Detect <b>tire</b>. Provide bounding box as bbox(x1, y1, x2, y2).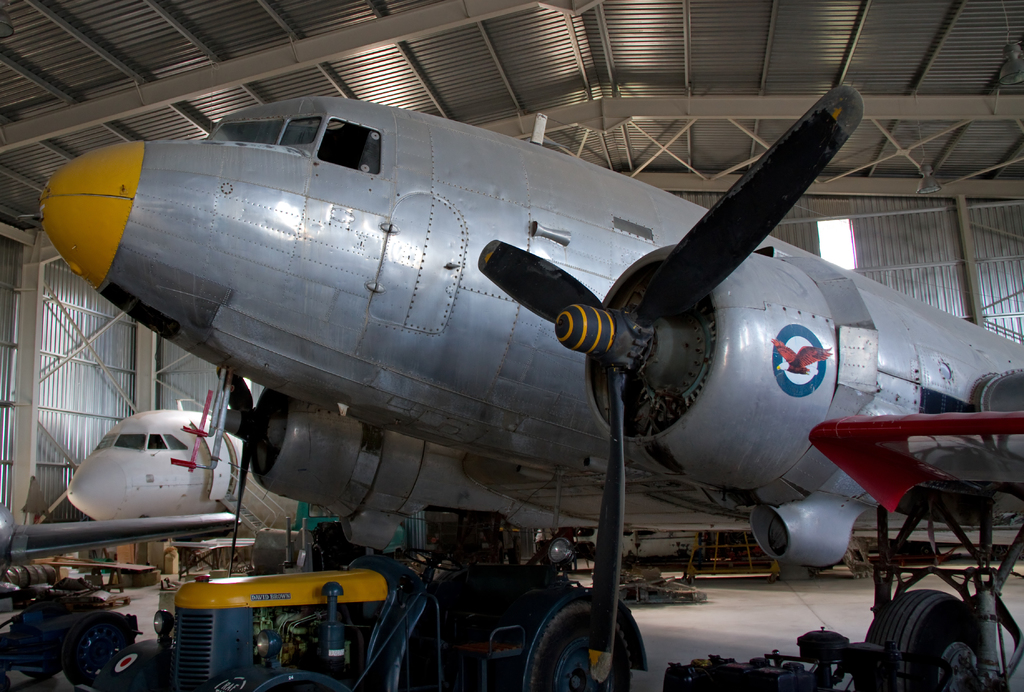
bbox(898, 591, 984, 680).
